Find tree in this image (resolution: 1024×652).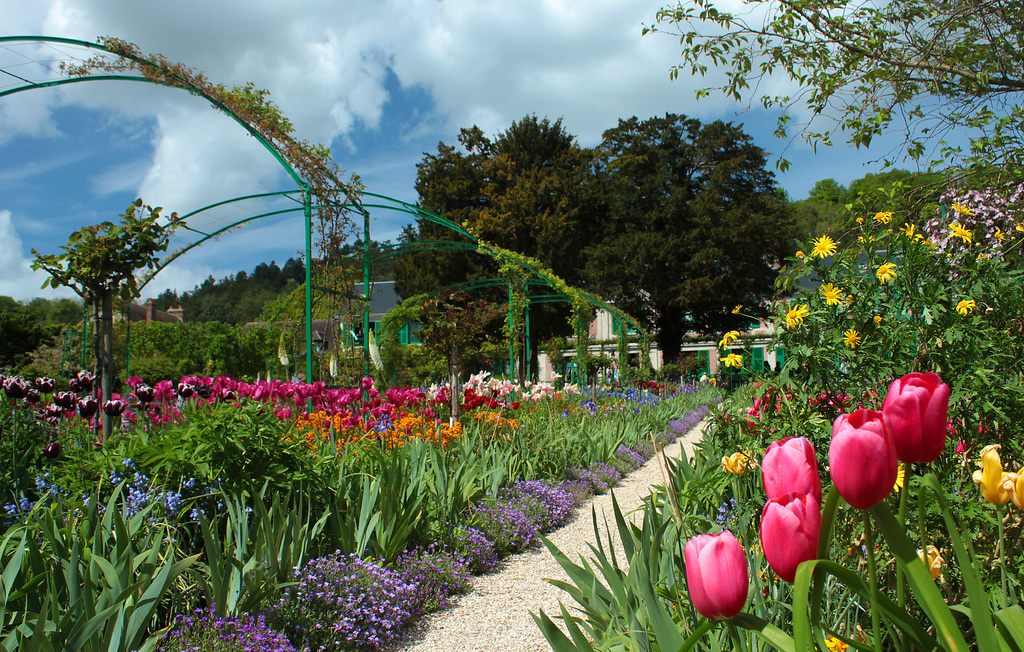
locate(641, 0, 1023, 591).
